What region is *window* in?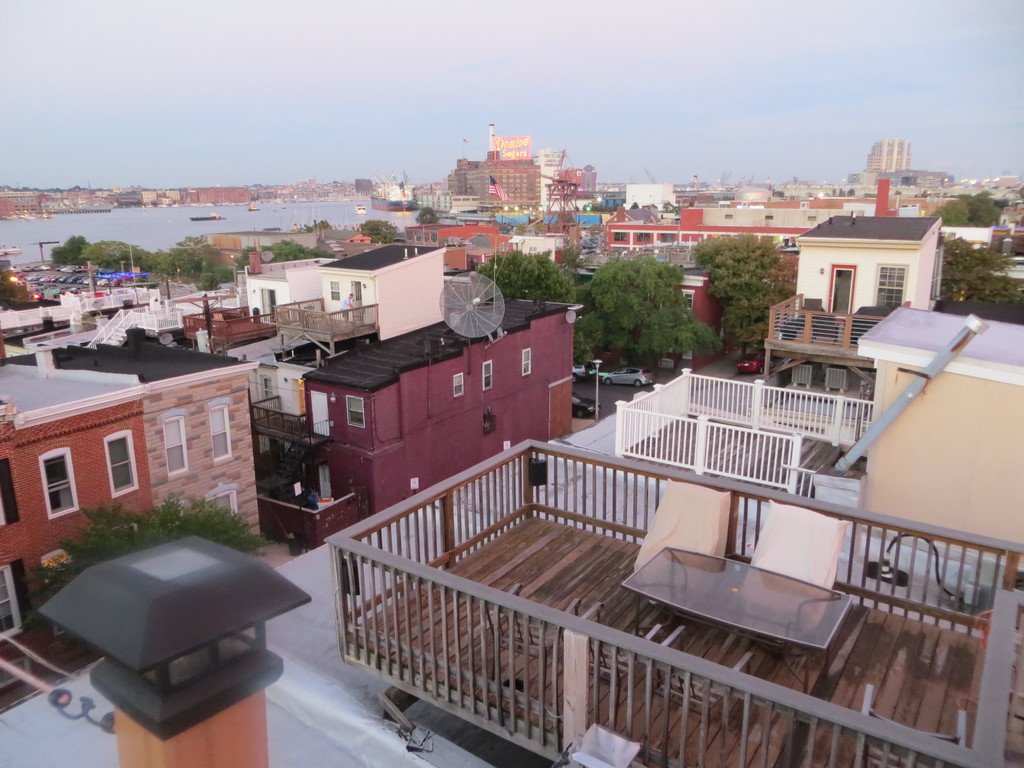
detection(662, 233, 674, 246).
